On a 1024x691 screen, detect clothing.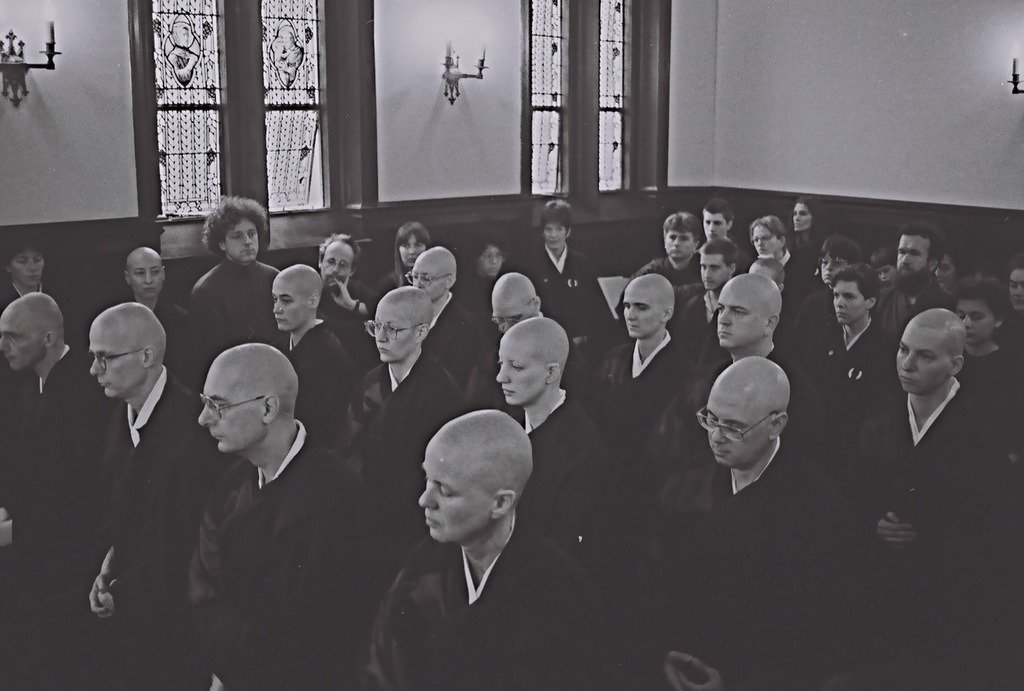
422:294:477:397.
